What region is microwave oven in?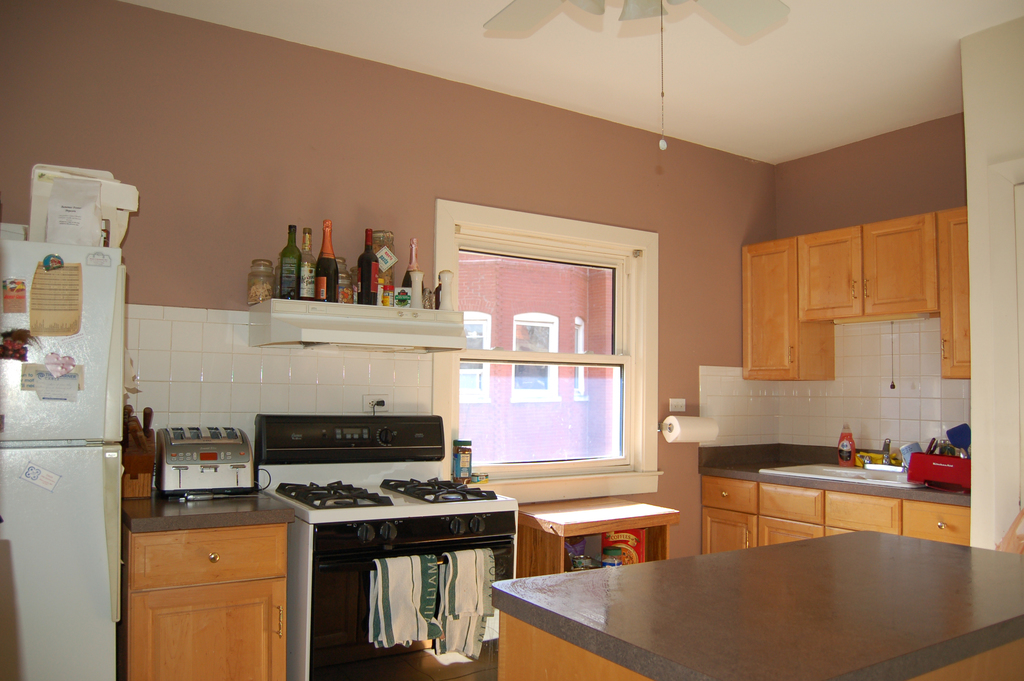
box=[285, 535, 519, 680].
